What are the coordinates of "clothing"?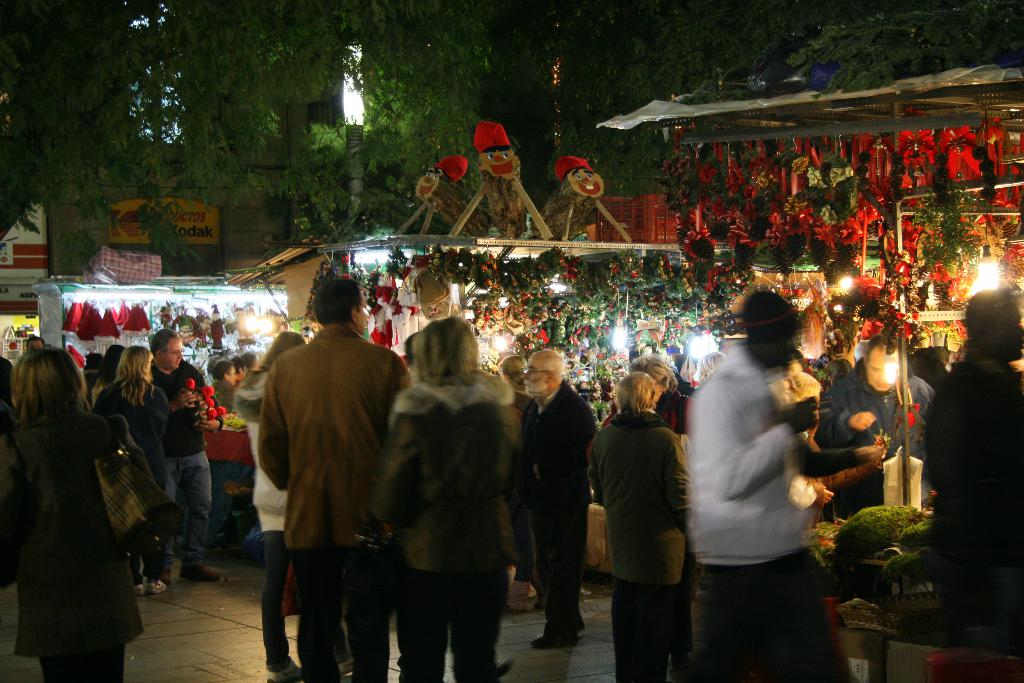
(x1=587, y1=411, x2=692, y2=682).
